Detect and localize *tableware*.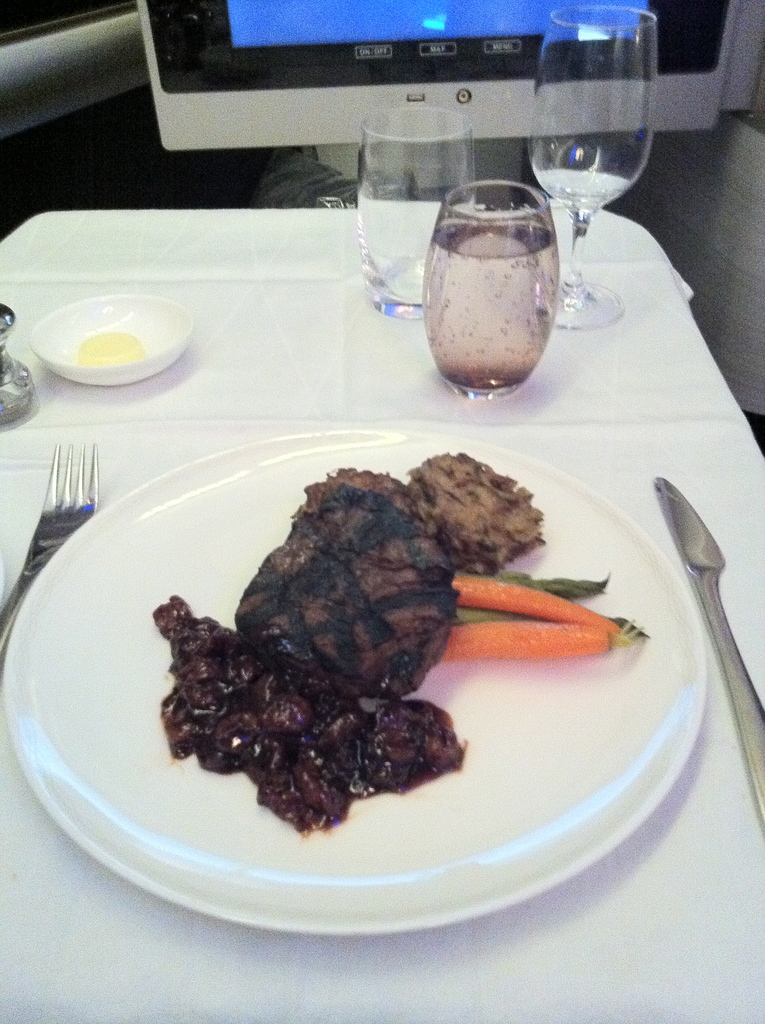
Localized at [527,4,662,324].
